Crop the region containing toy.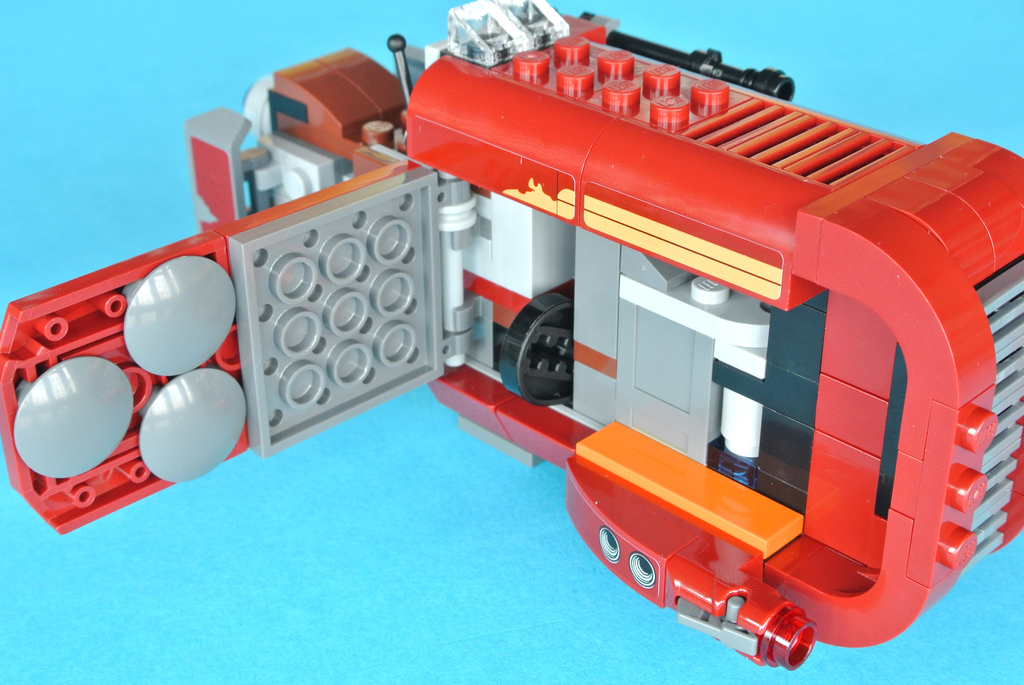
Crop region: (x1=188, y1=26, x2=1007, y2=661).
